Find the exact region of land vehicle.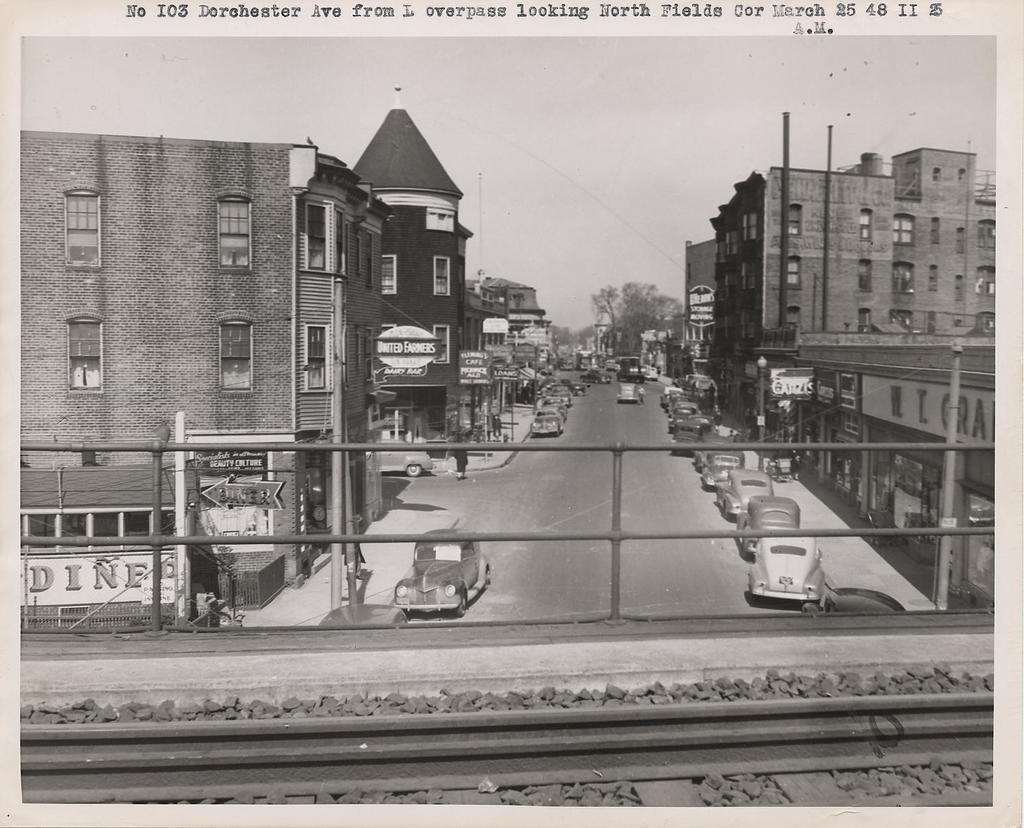
Exact region: locate(645, 368, 655, 377).
